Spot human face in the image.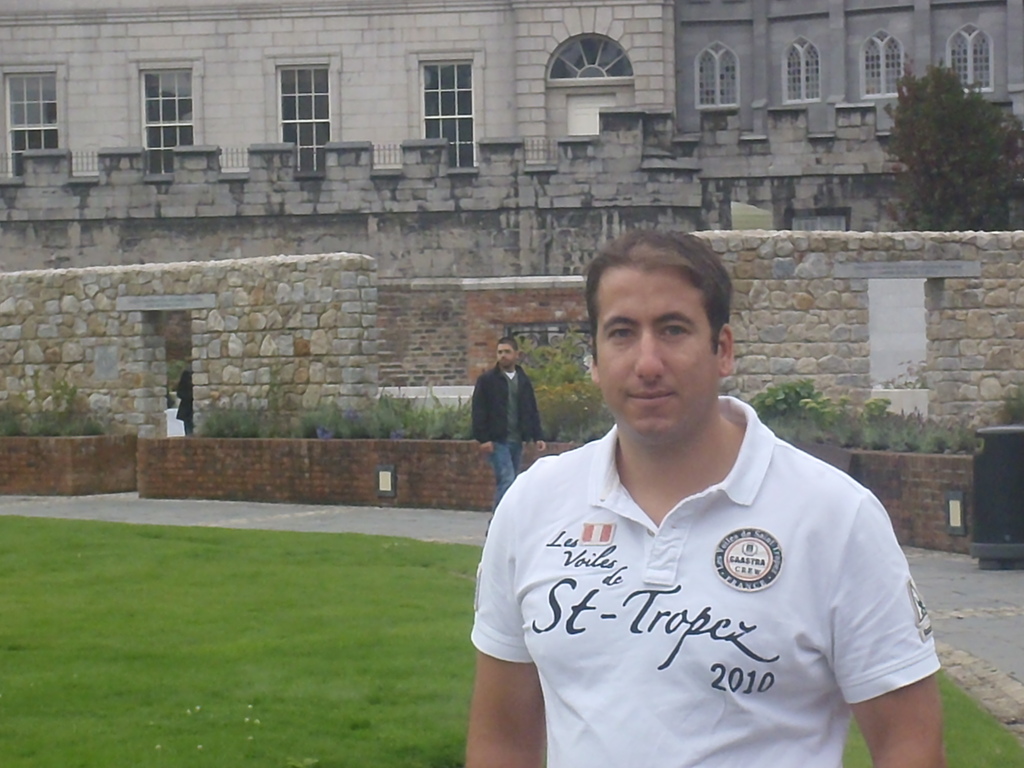
human face found at bbox=[495, 340, 514, 367].
